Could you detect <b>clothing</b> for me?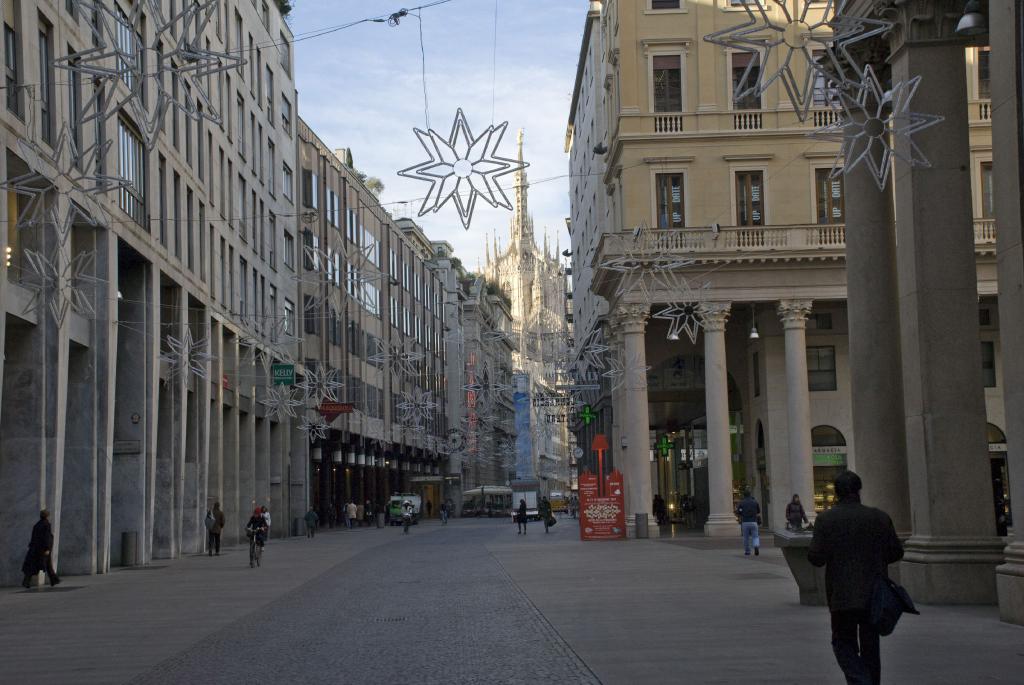
Detection result: crop(303, 511, 317, 537).
